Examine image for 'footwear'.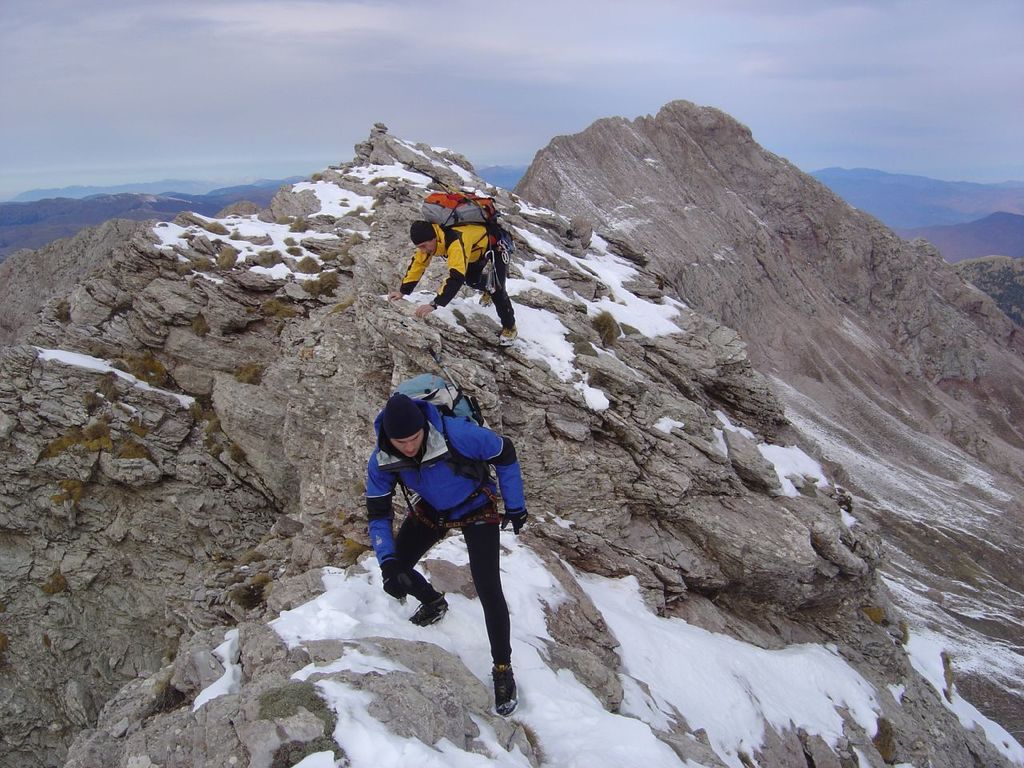
Examination result: (407,593,450,629).
